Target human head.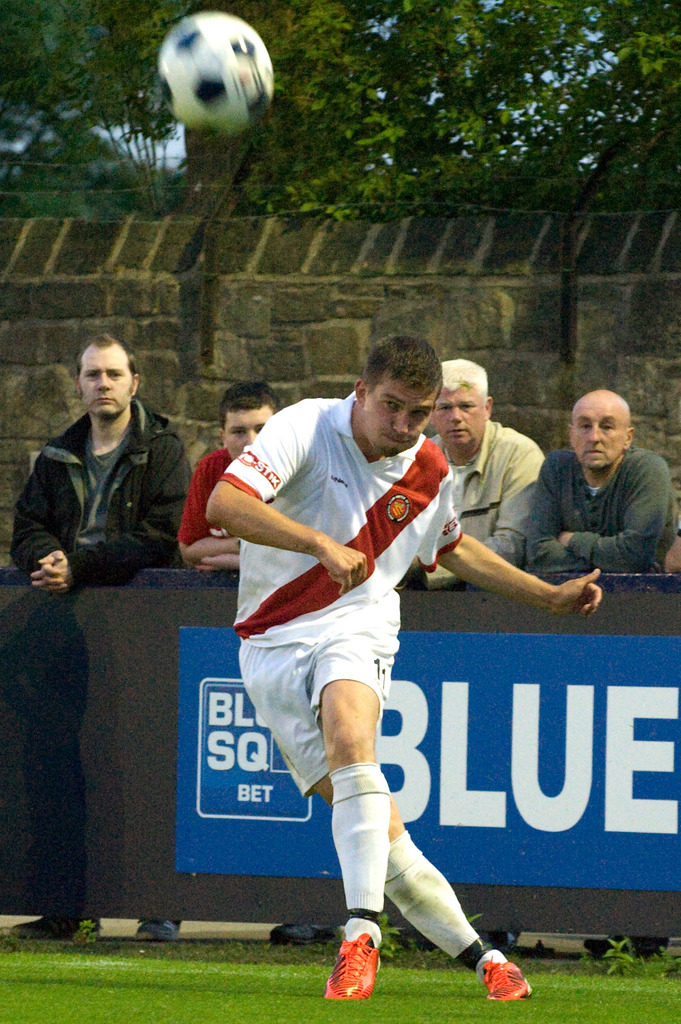
Target region: bbox=(350, 328, 443, 458).
